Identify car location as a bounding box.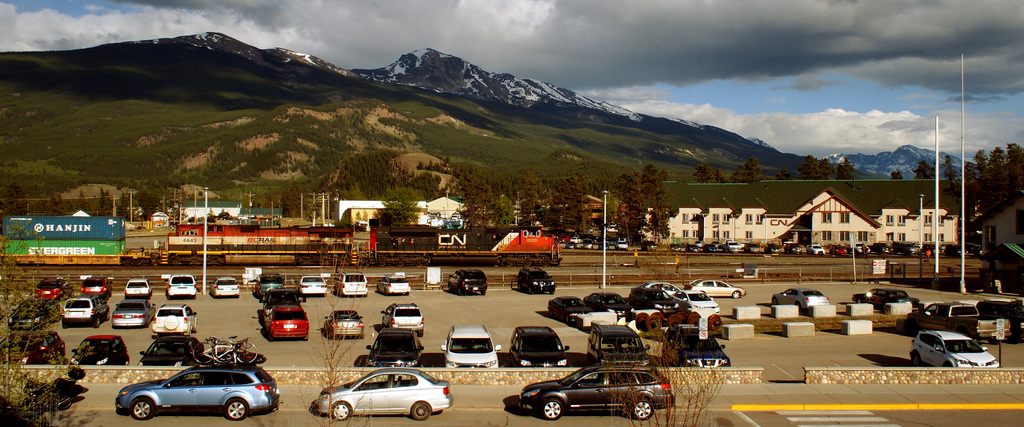
(855, 239, 868, 255).
